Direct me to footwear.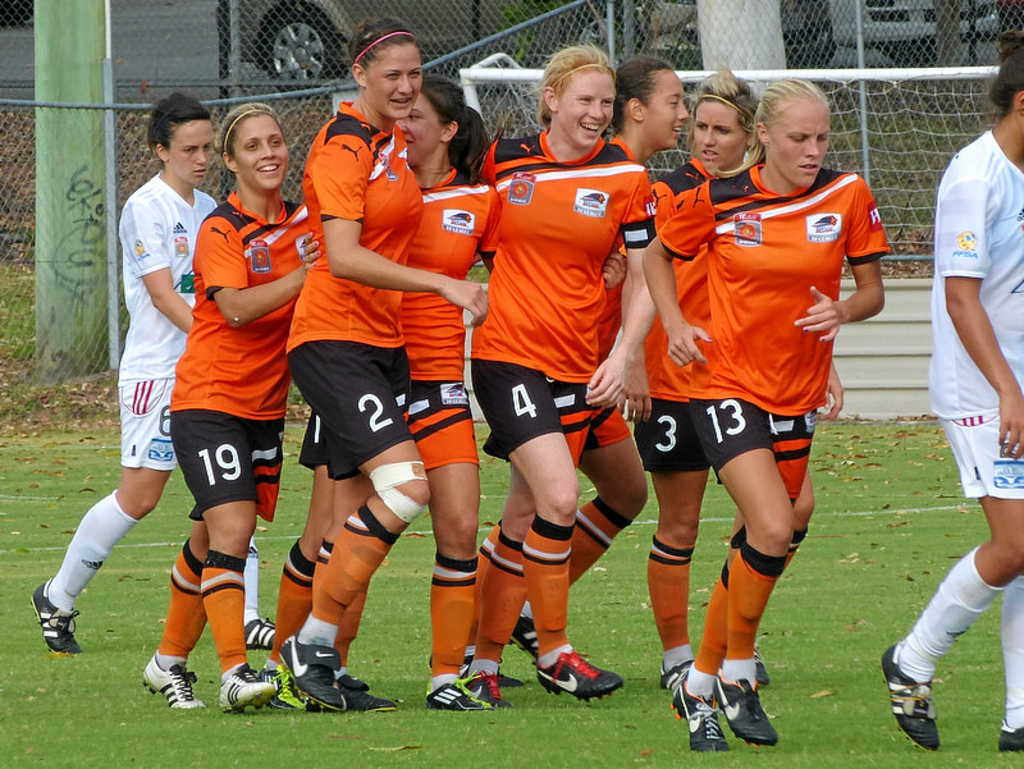
Direction: BBox(878, 640, 940, 756).
